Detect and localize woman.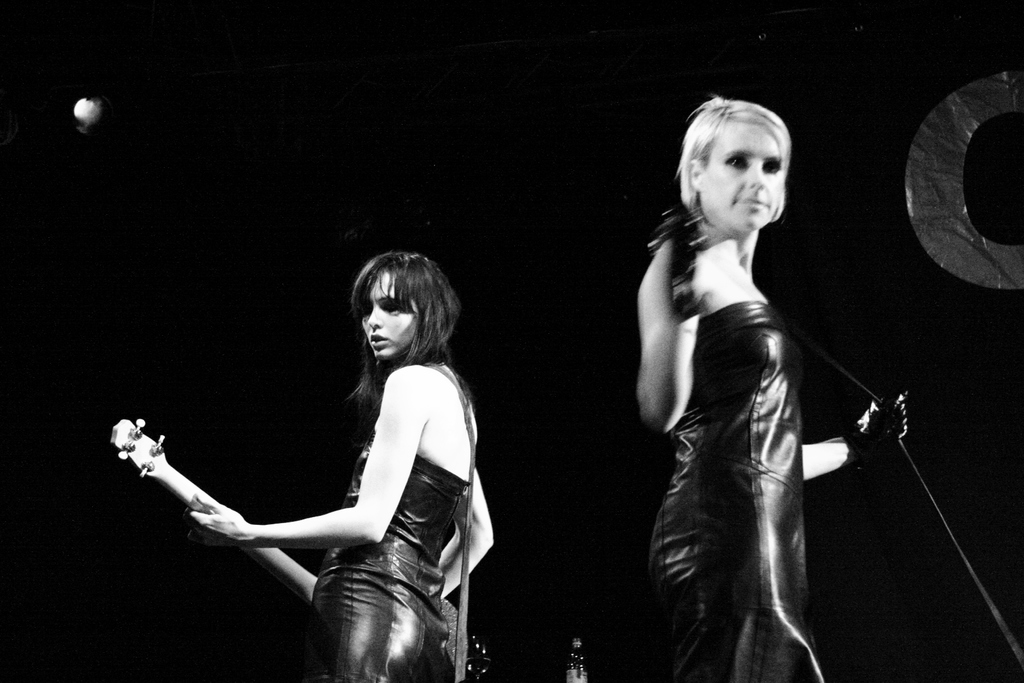
Localized at 158/233/493/678.
